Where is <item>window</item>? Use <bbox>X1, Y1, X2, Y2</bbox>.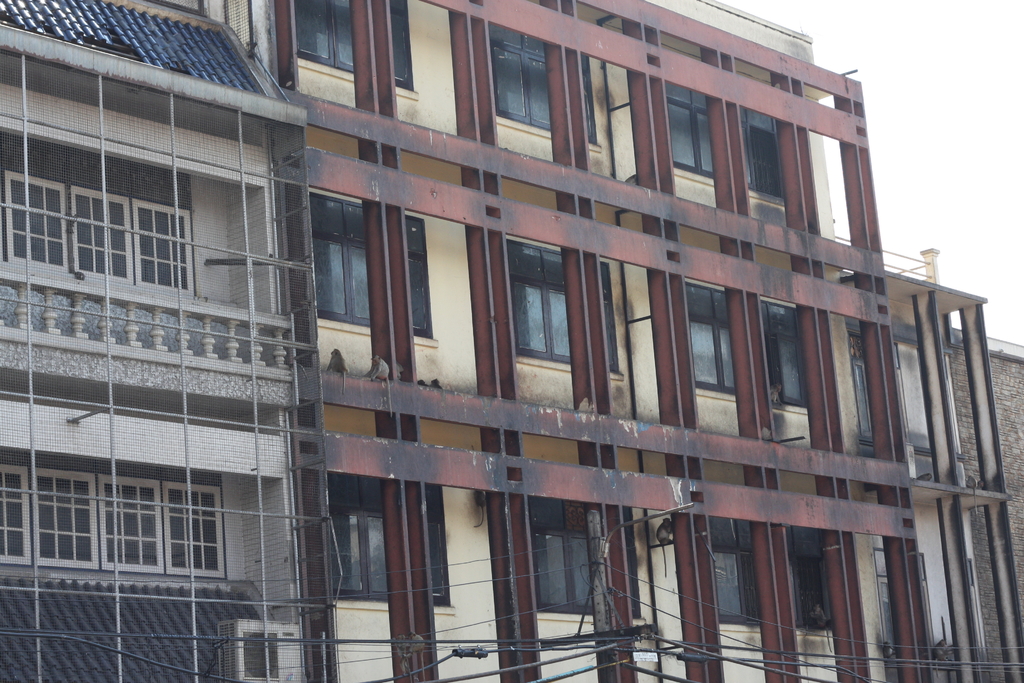
<bbox>787, 527, 831, 630</bbox>.
